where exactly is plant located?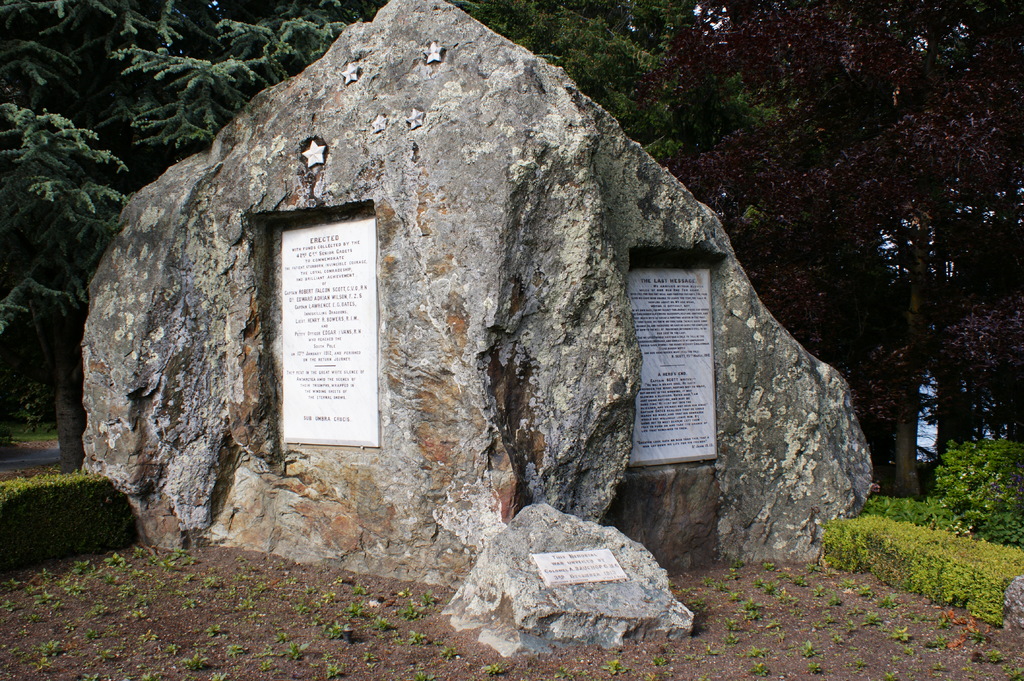
Its bounding box is region(188, 652, 207, 668).
